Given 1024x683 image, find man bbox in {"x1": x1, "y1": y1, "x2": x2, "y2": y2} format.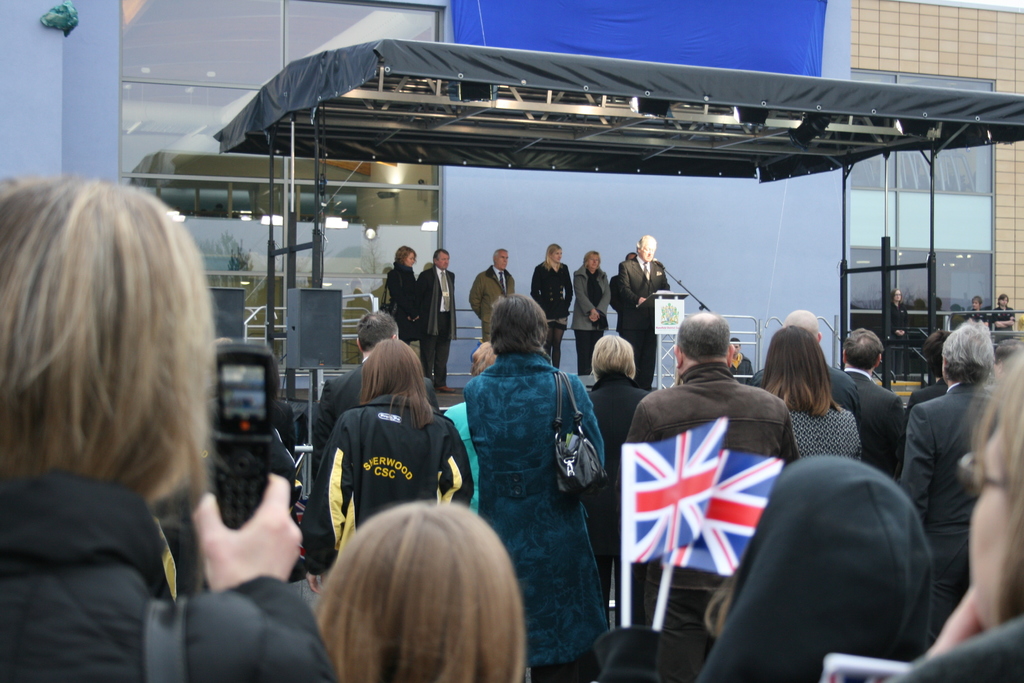
{"x1": 617, "y1": 234, "x2": 664, "y2": 384}.
